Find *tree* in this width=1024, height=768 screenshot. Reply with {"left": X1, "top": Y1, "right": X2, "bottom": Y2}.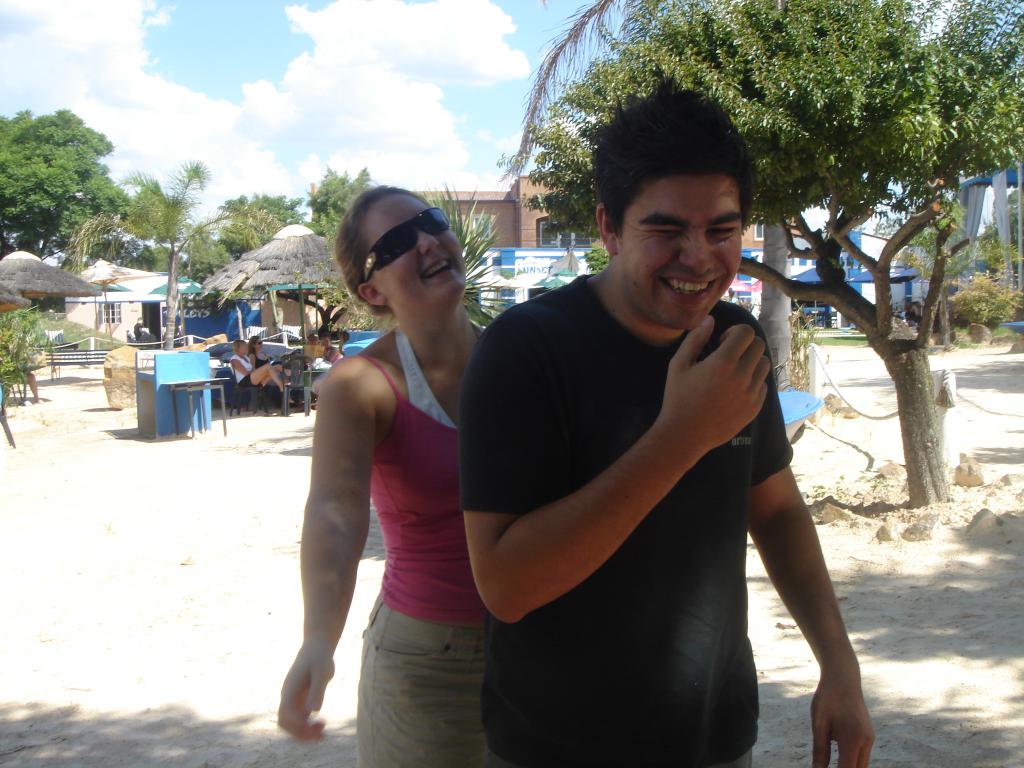
{"left": 0, "top": 111, "right": 129, "bottom": 258}.
